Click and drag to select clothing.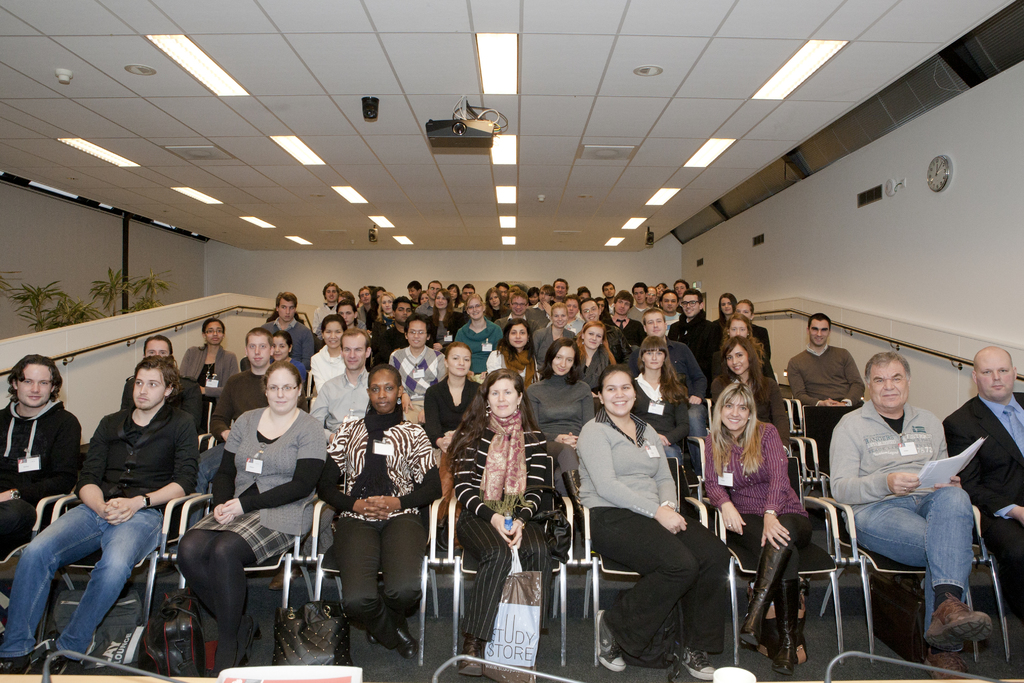
Selection: {"x1": 531, "y1": 373, "x2": 596, "y2": 481}.
